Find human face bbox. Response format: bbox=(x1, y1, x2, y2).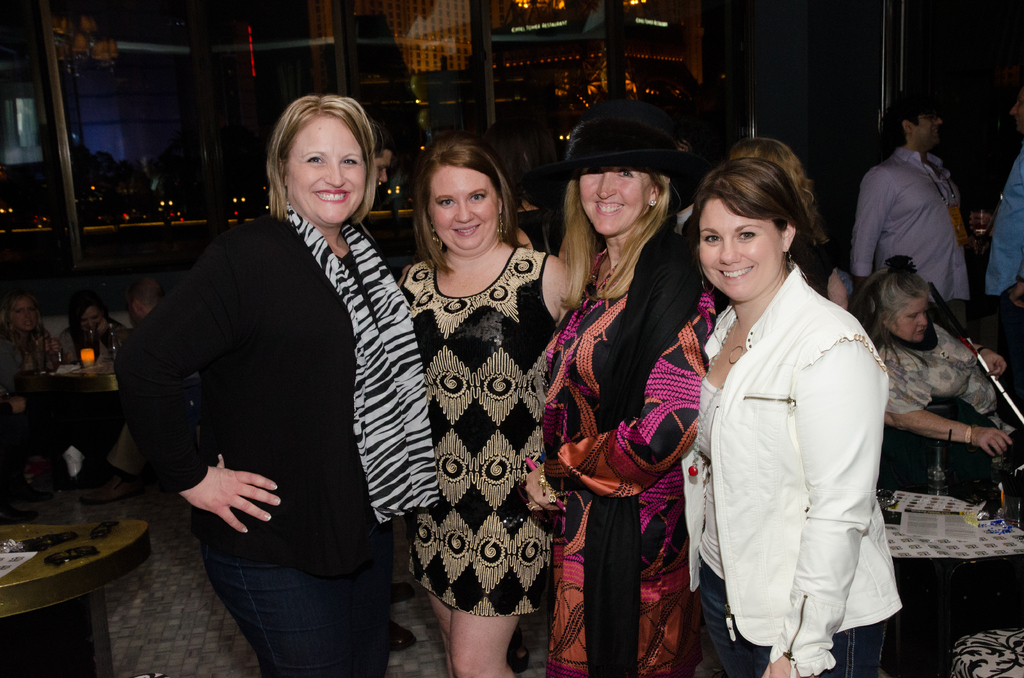
bbox=(913, 111, 942, 143).
